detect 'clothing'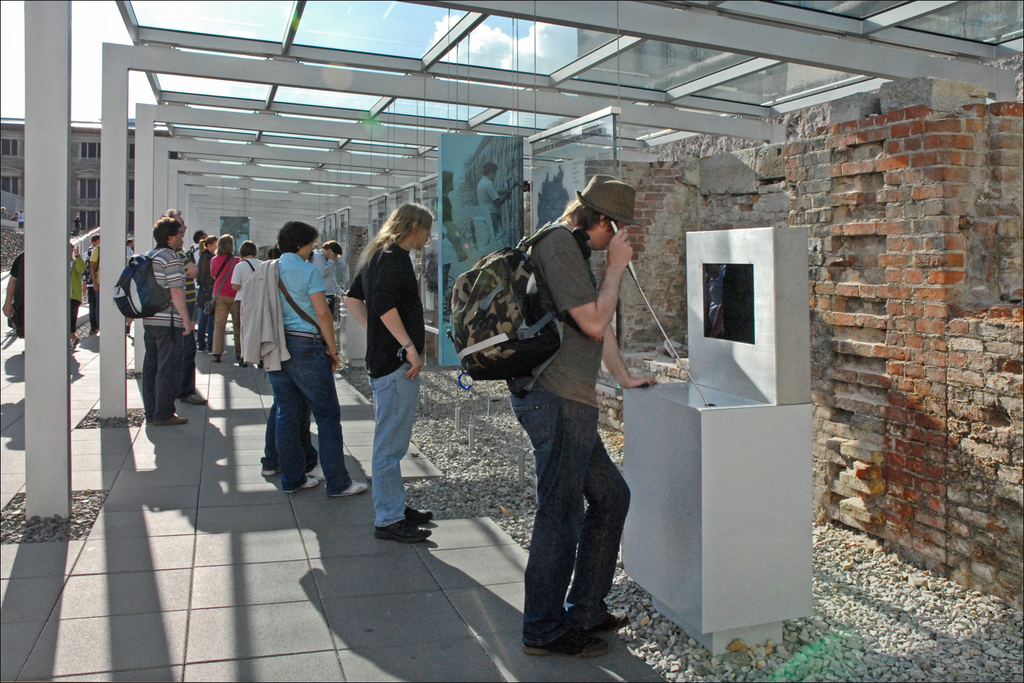
pyautogui.locateOnScreen(479, 162, 656, 632)
